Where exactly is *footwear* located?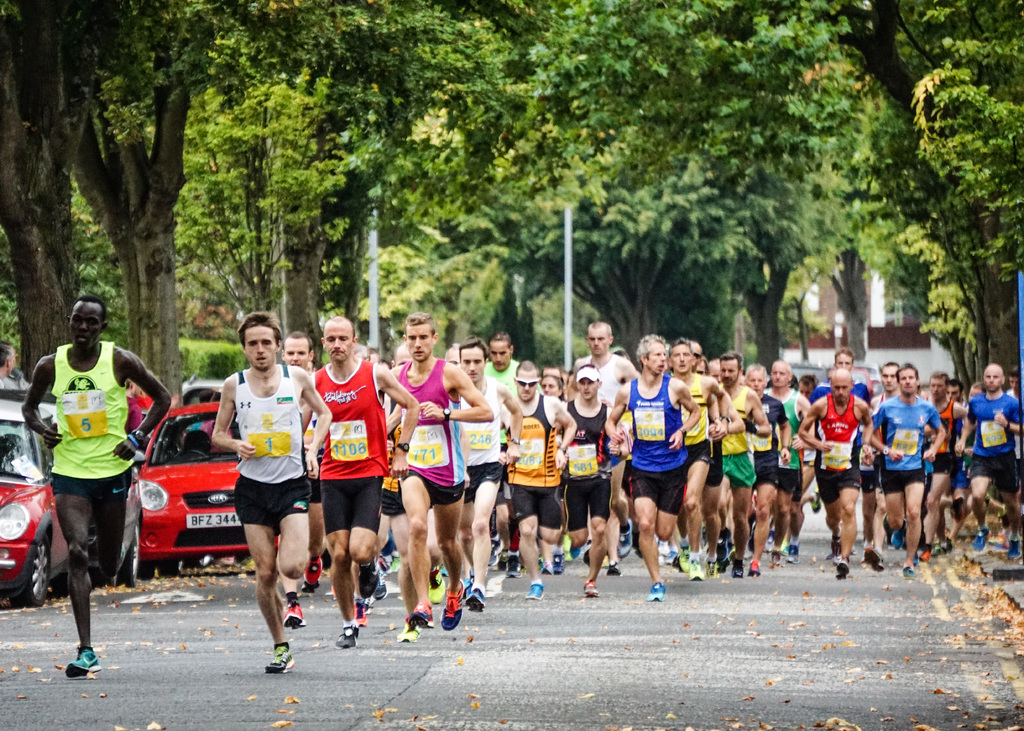
Its bounding box is x1=733, y1=563, x2=745, y2=578.
